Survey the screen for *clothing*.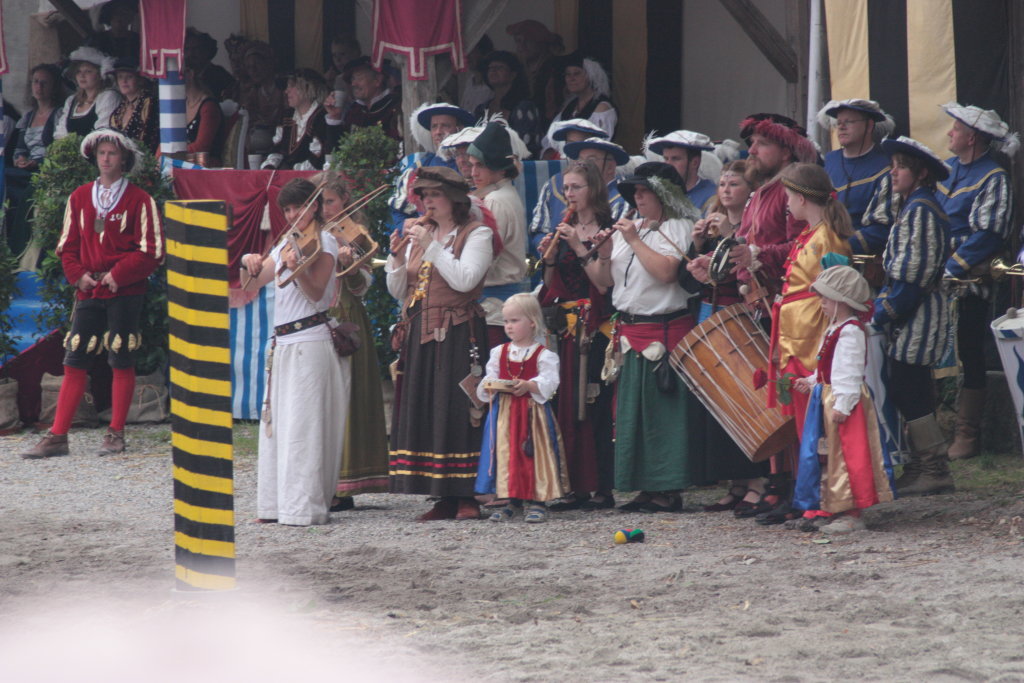
Survey found: x1=157, y1=95, x2=221, y2=162.
